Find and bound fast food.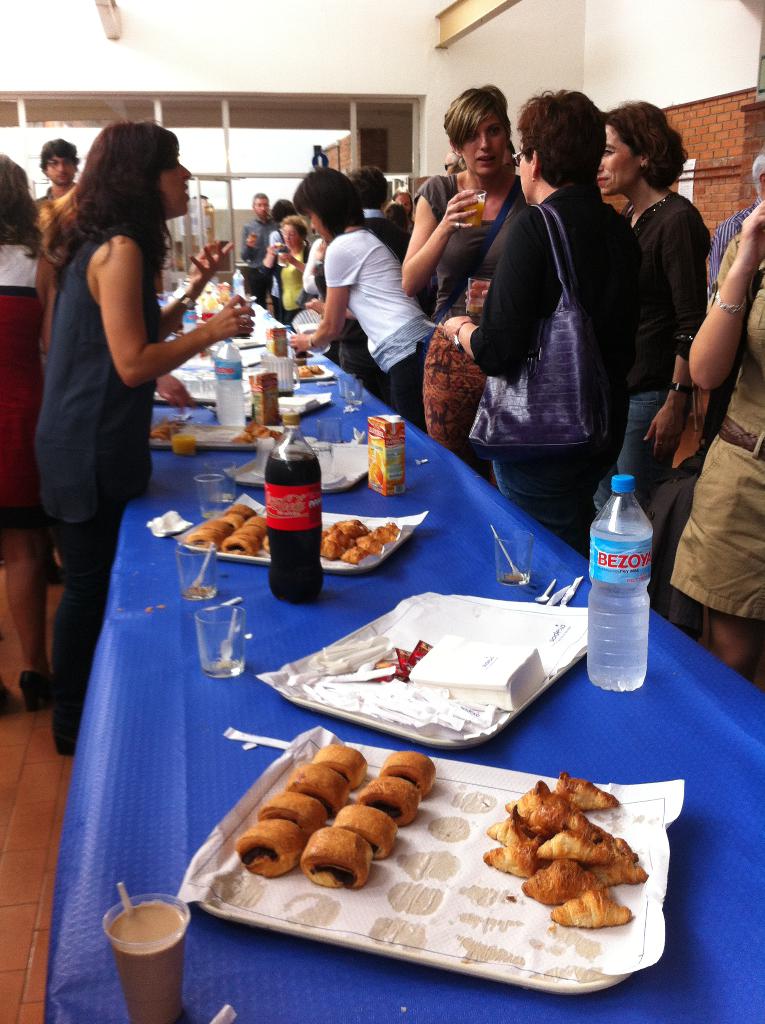
Bound: (x1=294, y1=364, x2=312, y2=383).
